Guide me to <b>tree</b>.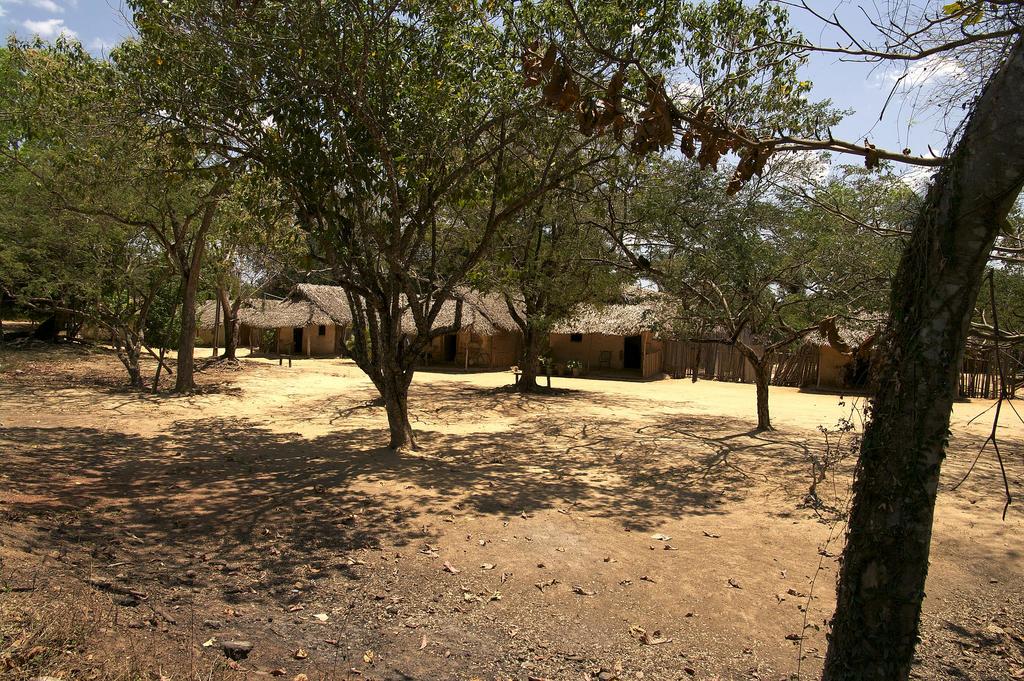
Guidance: <region>121, 0, 851, 448</region>.
